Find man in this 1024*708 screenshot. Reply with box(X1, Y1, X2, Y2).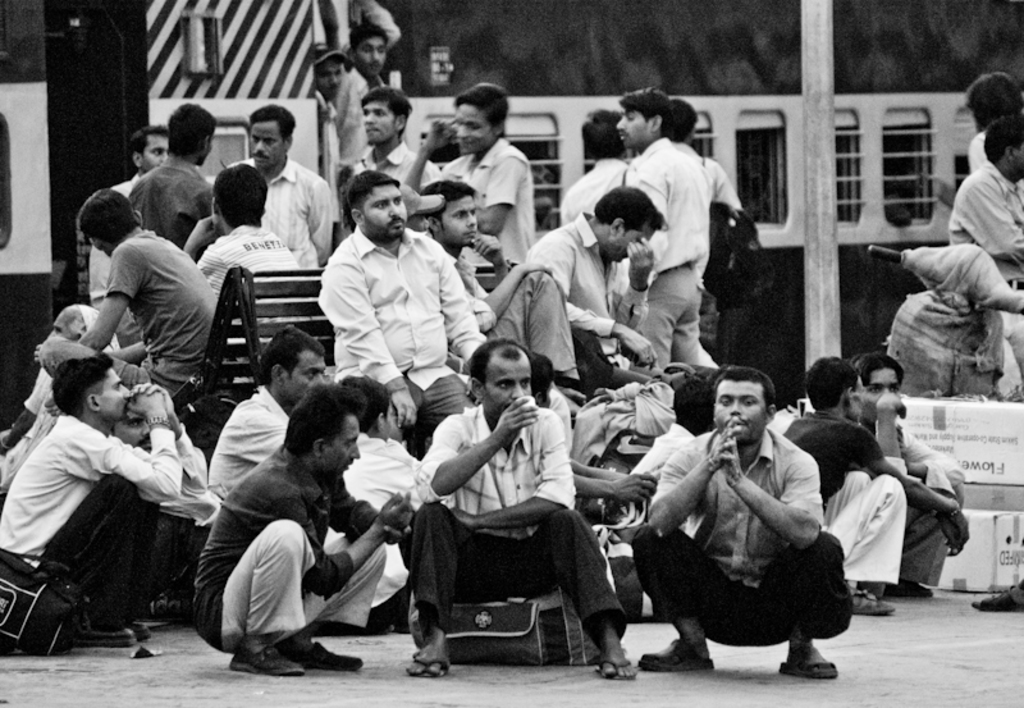
box(323, 371, 431, 636).
